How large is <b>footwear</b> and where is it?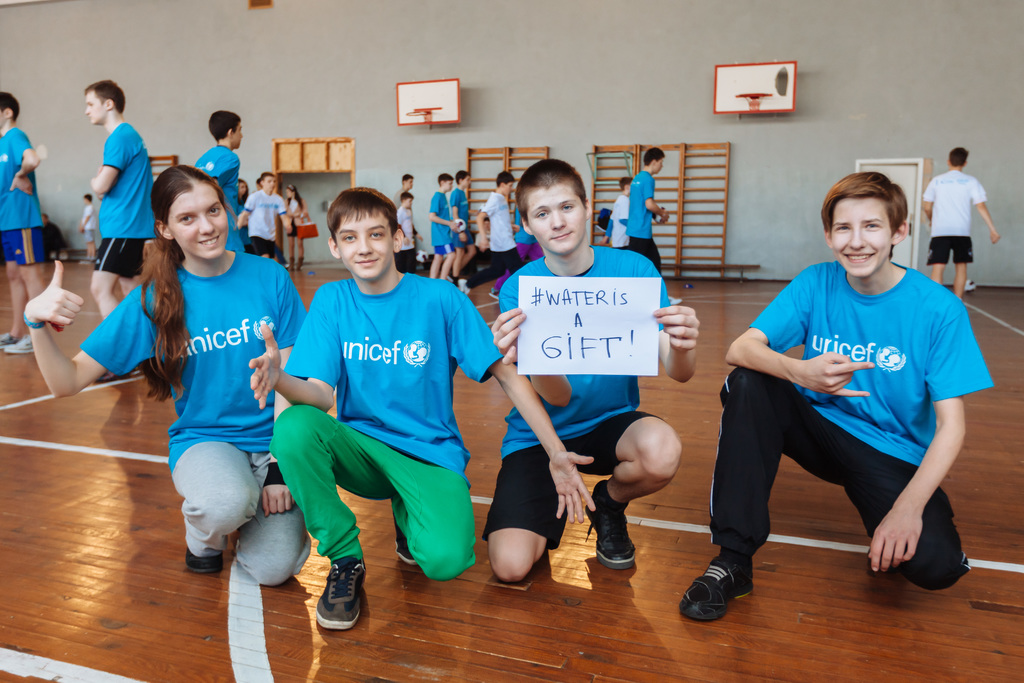
Bounding box: region(311, 565, 365, 629).
